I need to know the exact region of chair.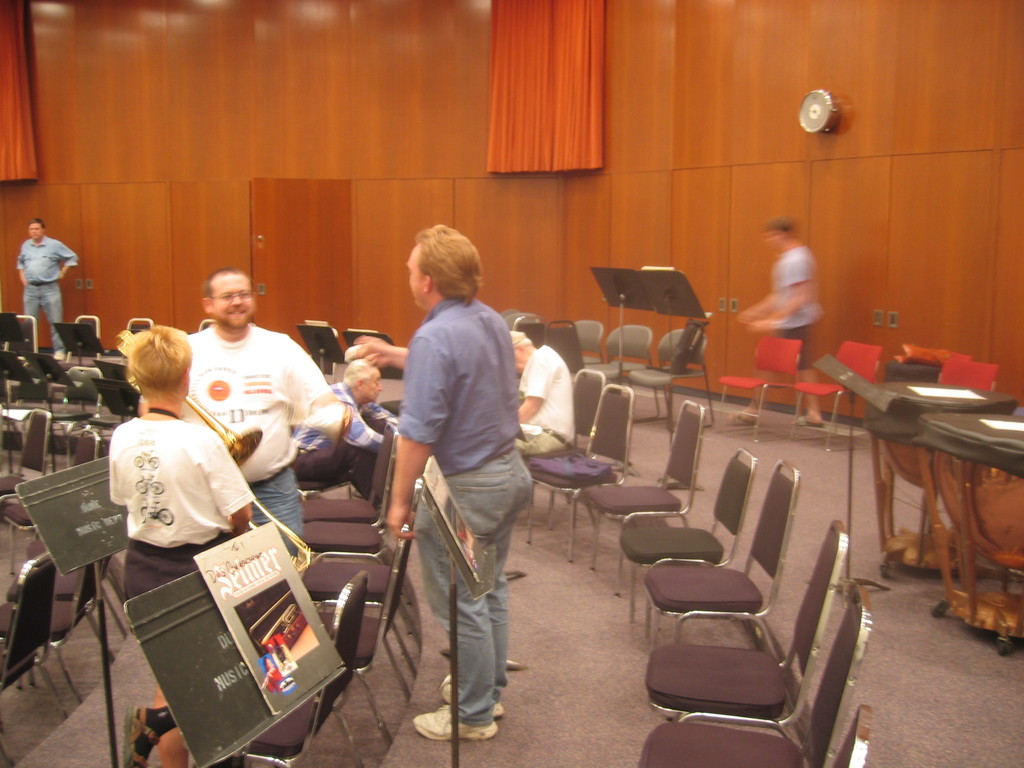
Region: [x1=573, y1=316, x2=602, y2=373].
